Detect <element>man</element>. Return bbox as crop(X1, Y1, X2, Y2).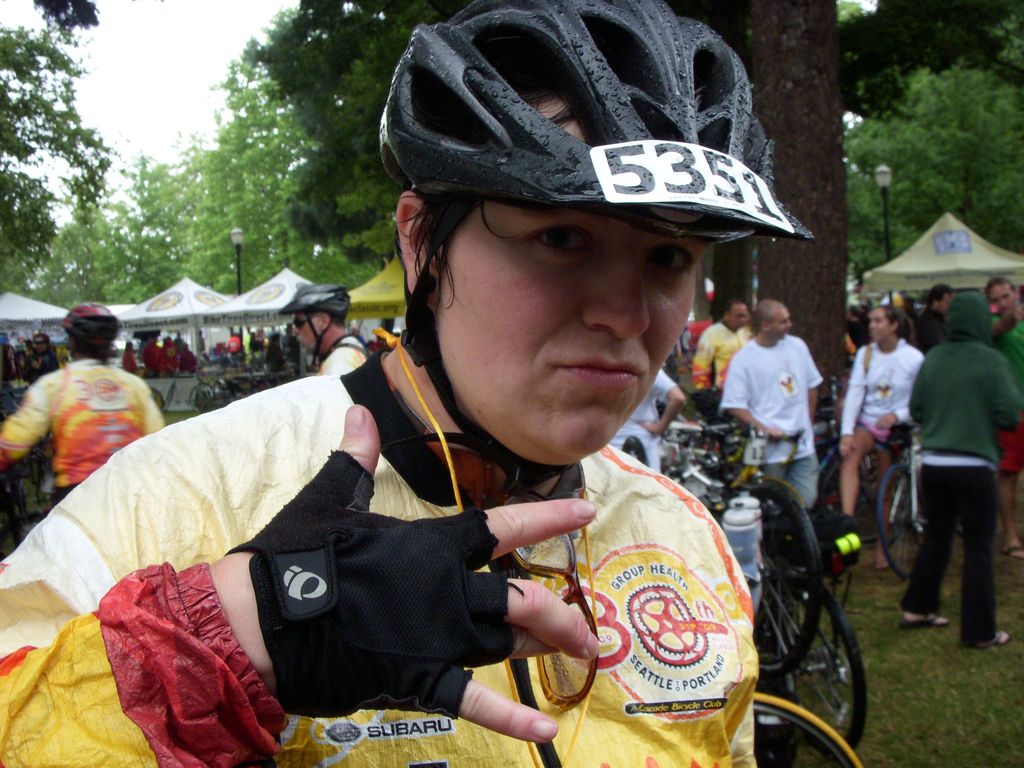
crop(717, 298, 823, 513).
